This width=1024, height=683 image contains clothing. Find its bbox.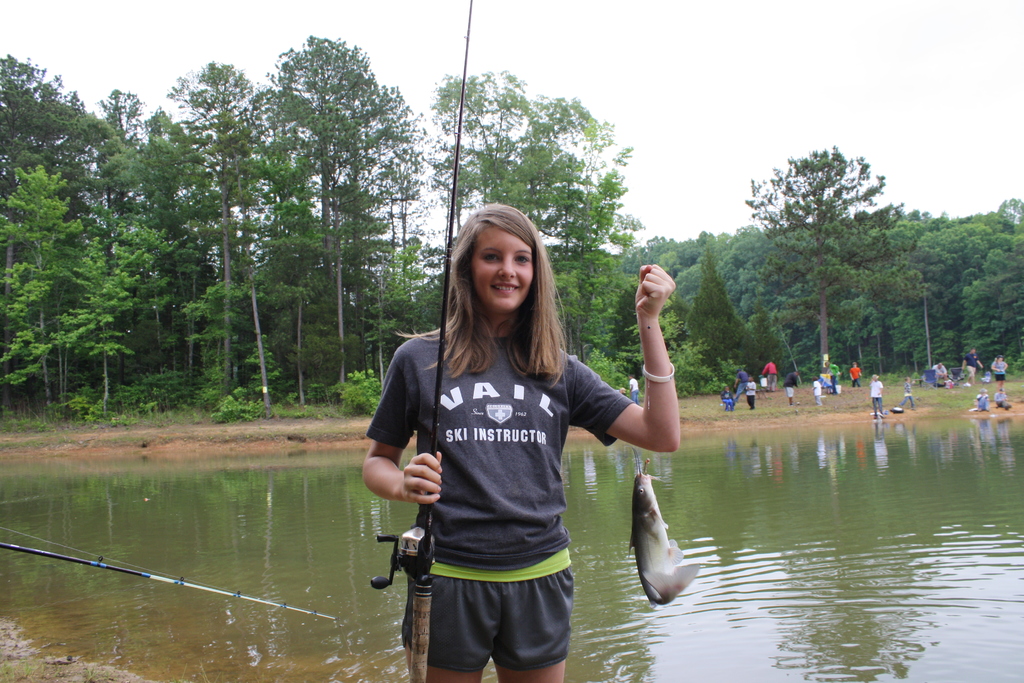
bbox=(847, 363, 858, 388).
